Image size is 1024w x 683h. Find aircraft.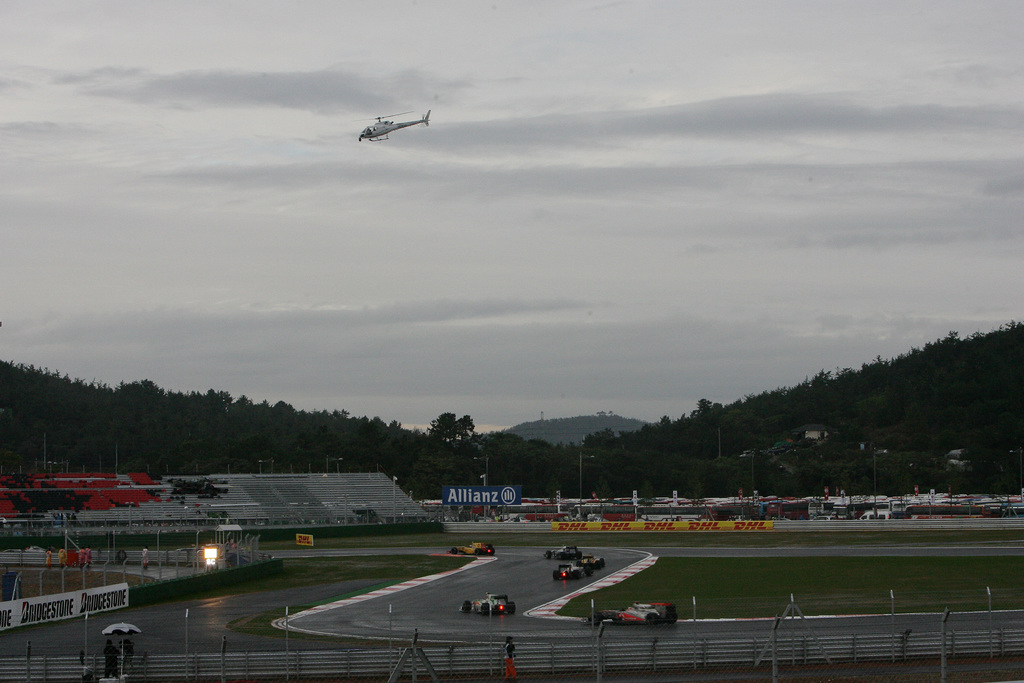
bbox=[353, 103, 438, 150].
